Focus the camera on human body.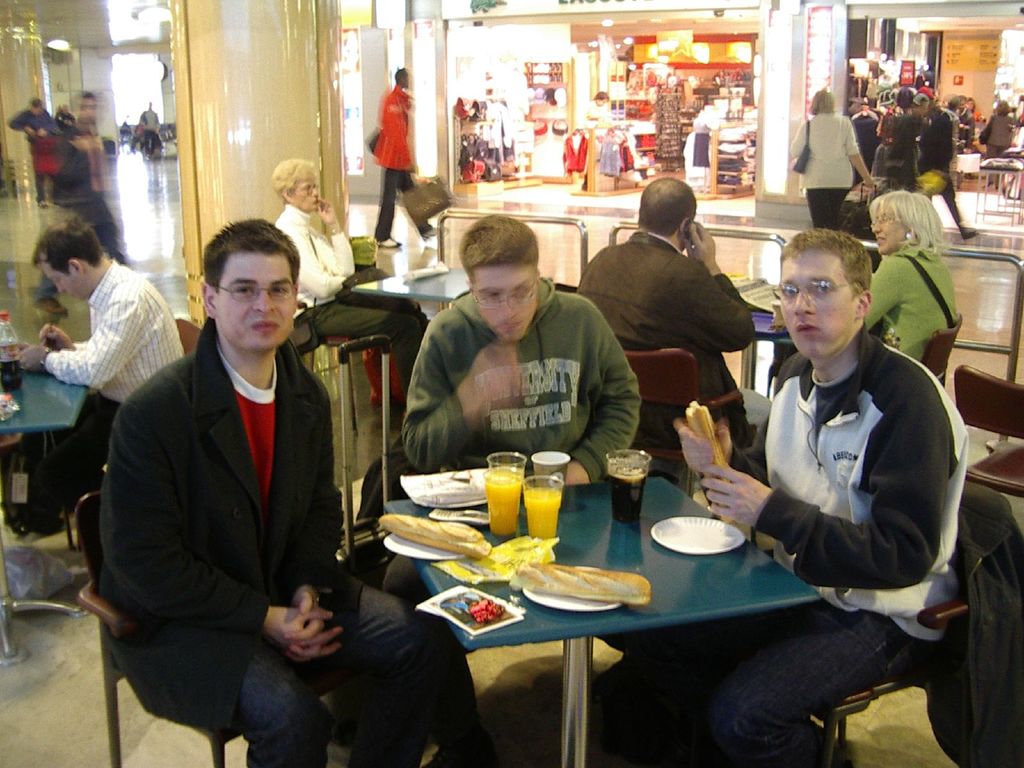
Focus region: (left=718, top=231, right=975, bottom=678).
